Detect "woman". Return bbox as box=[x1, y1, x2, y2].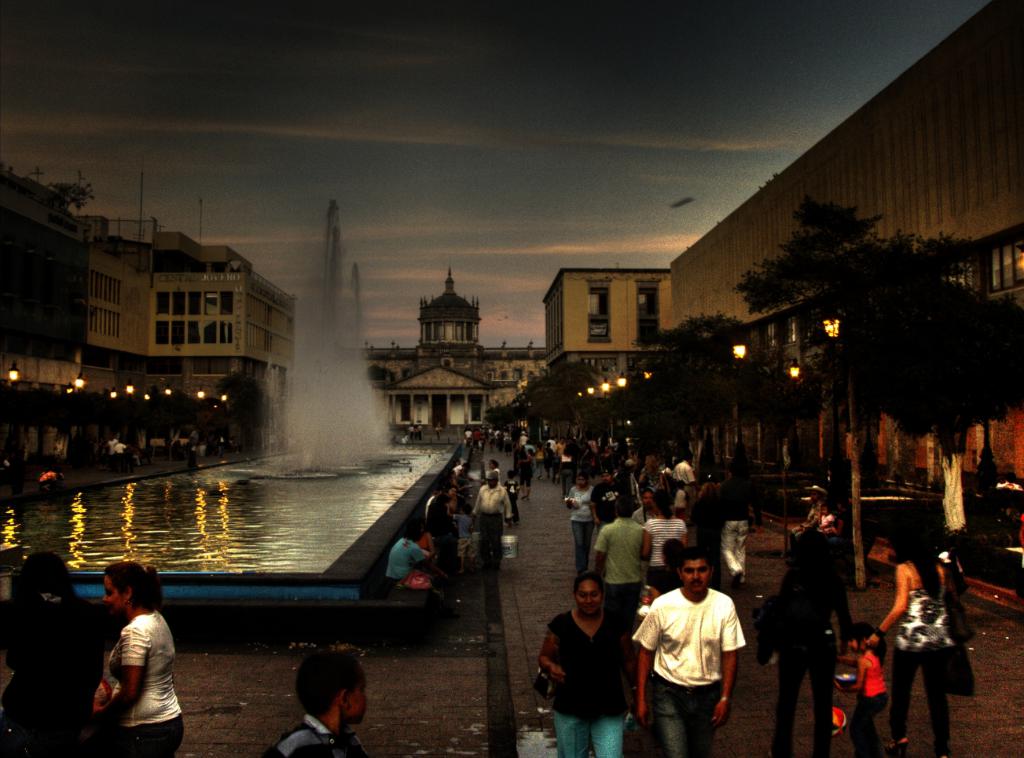
box=[386, 522, 446, 592].
